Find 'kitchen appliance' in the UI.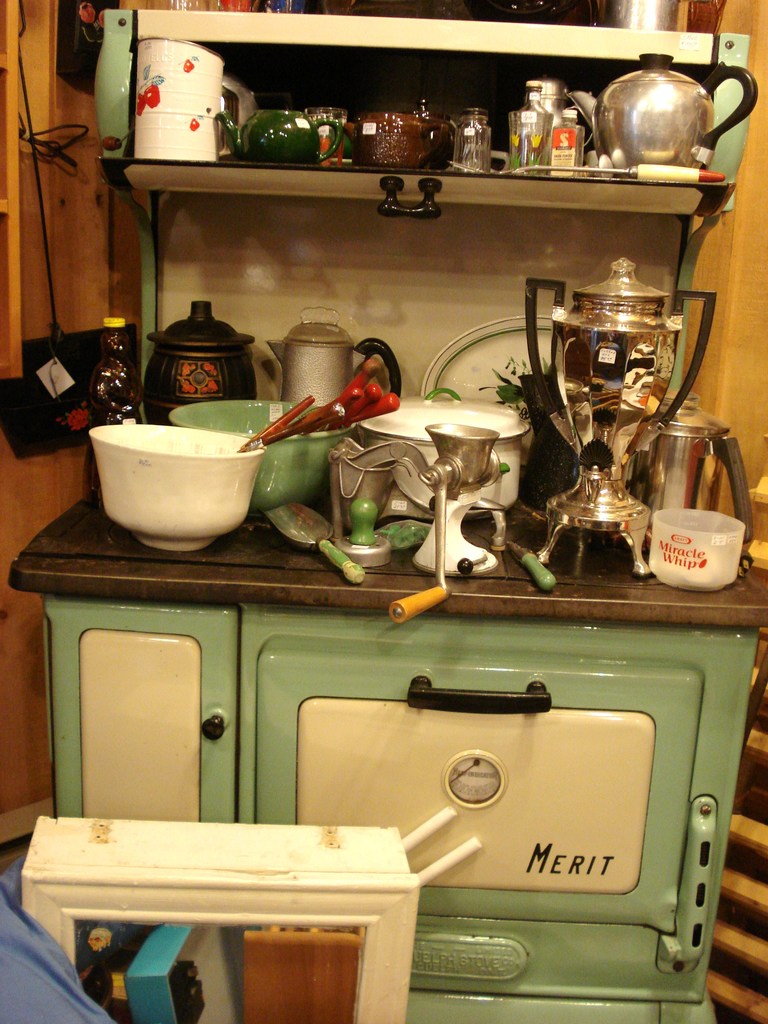
UI element at [231,94,345,159].
